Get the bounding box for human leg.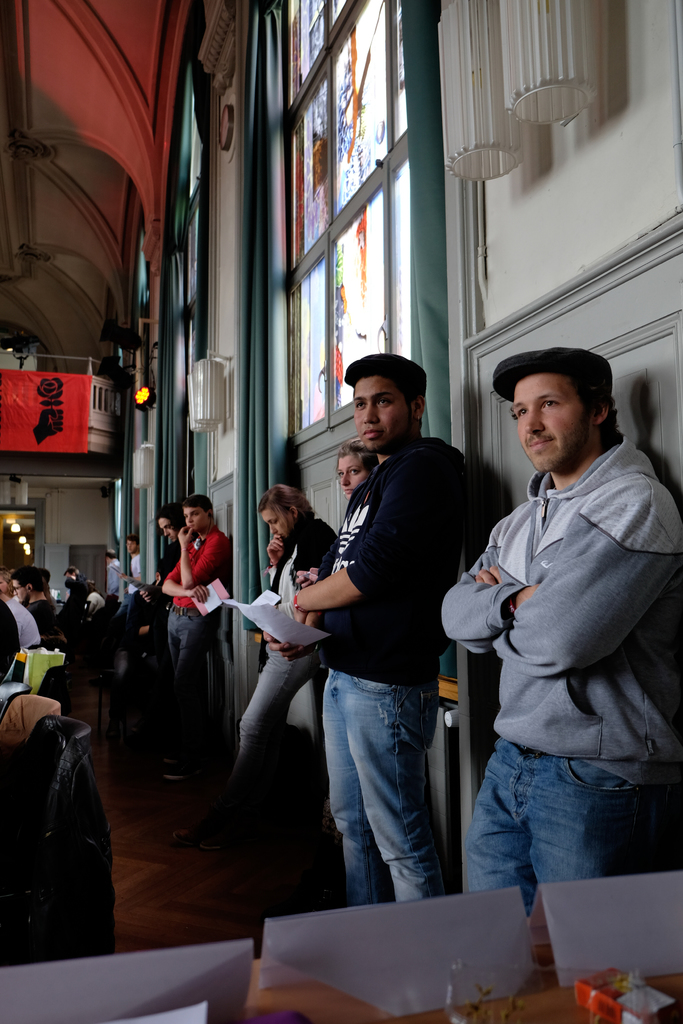
rect(172, 612, 208, 748).
